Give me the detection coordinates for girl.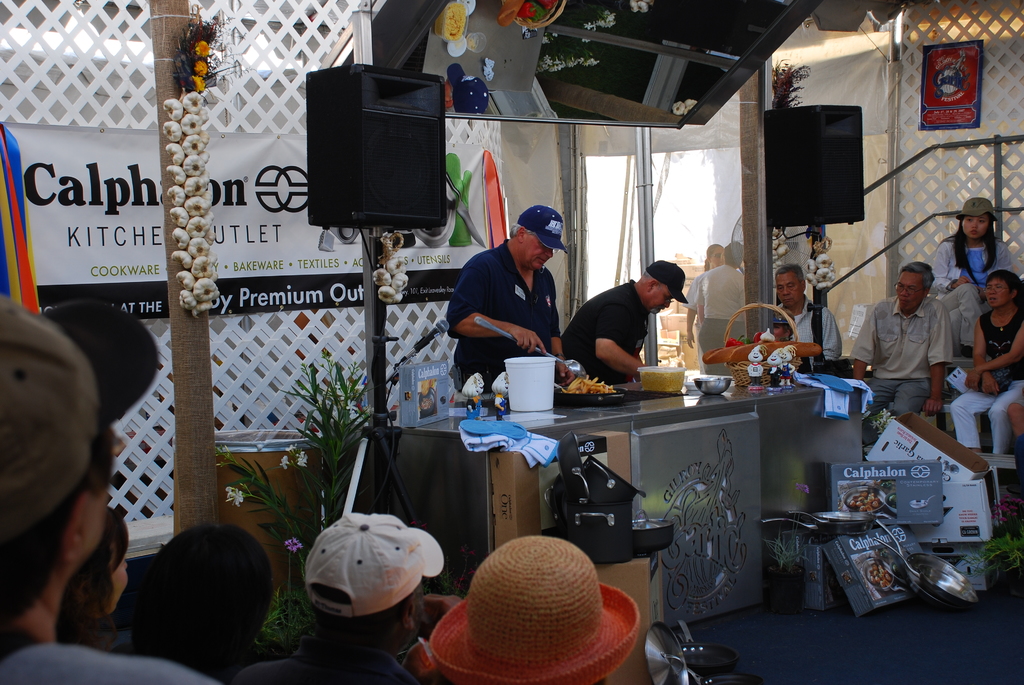
(53, 508, 130, 652).
